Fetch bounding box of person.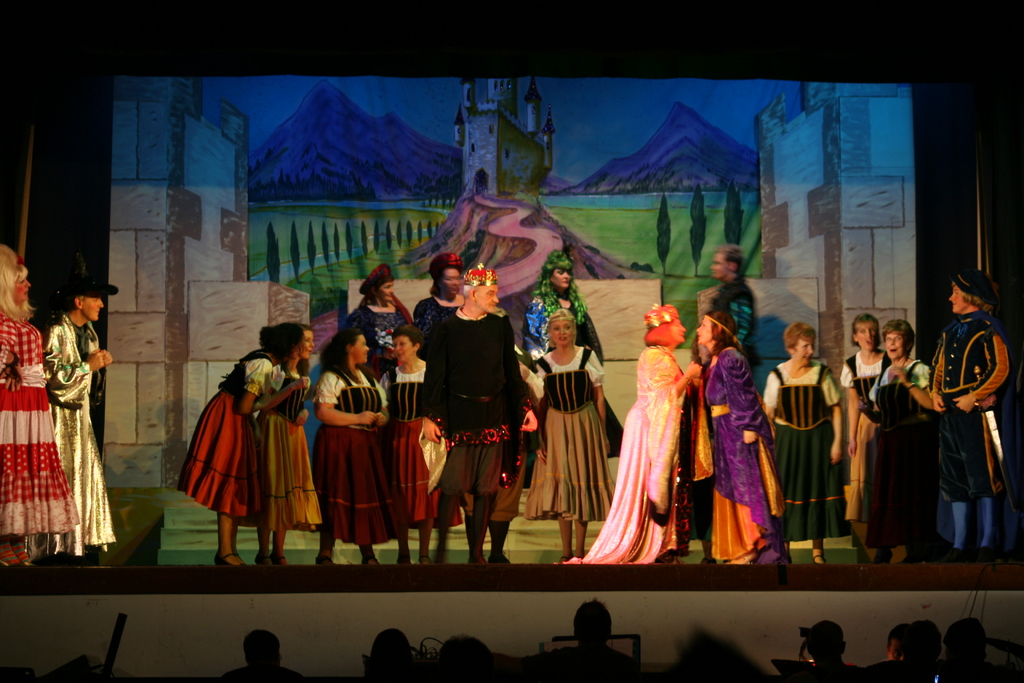
Bbox: 430 632 495 682.
